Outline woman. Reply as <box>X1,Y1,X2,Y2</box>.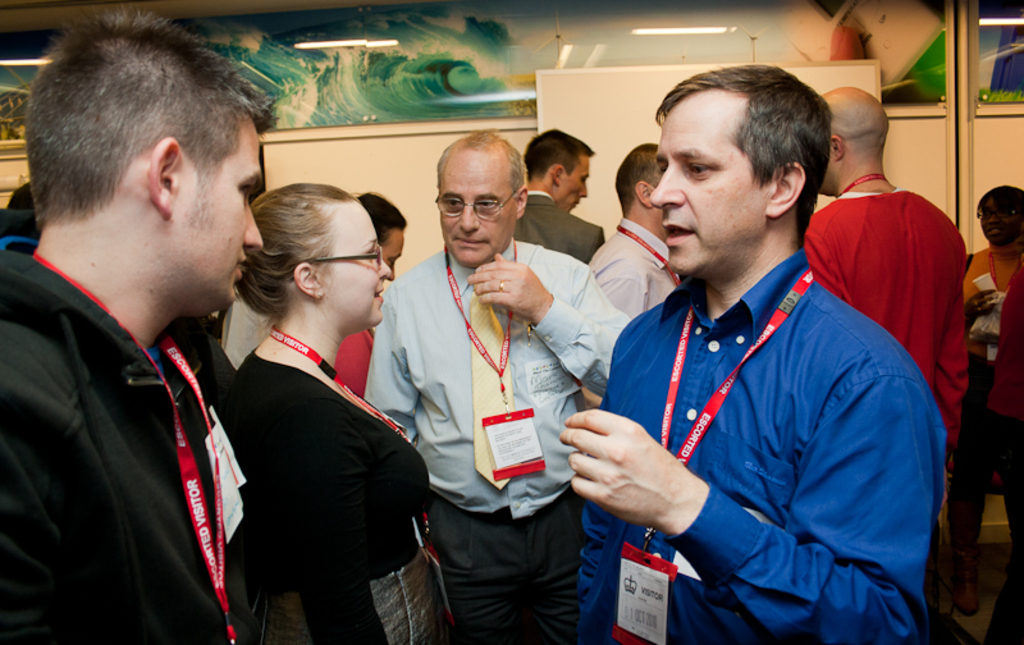
<box>950,184,1023,618</box>.
